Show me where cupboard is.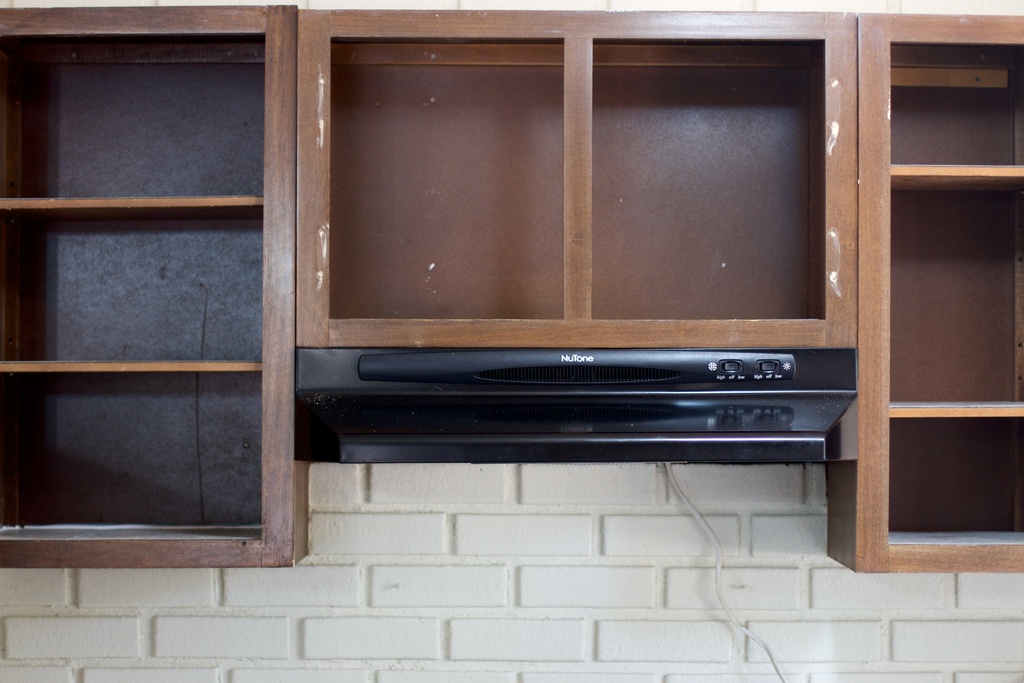
cupboard is at 112, 38, 929, 532.
